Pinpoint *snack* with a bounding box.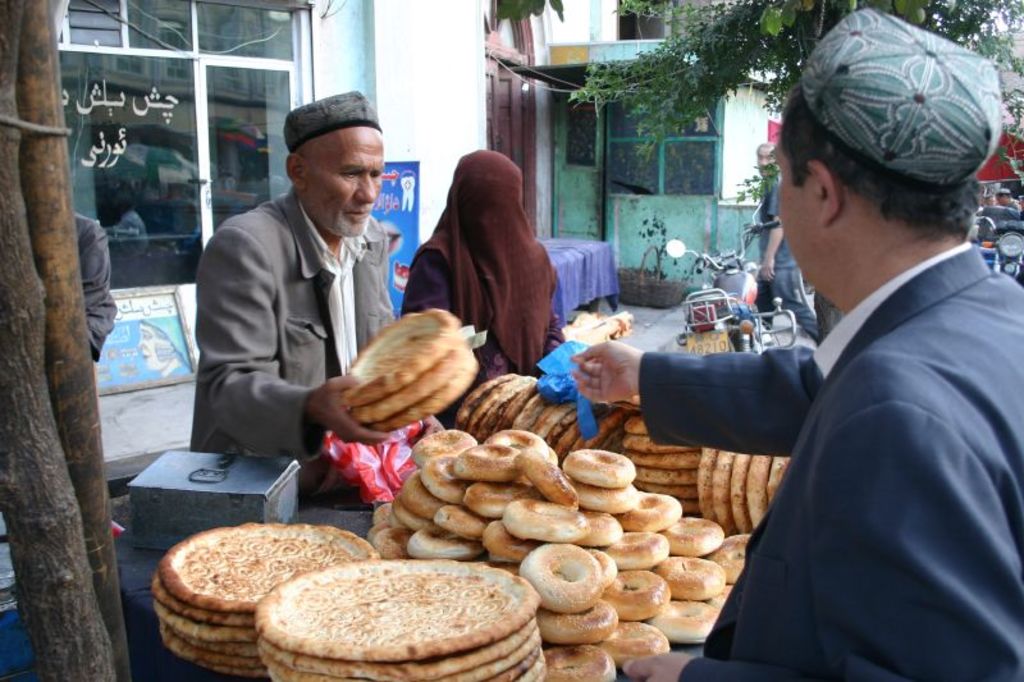
<box>192,668,265,679</box>.
